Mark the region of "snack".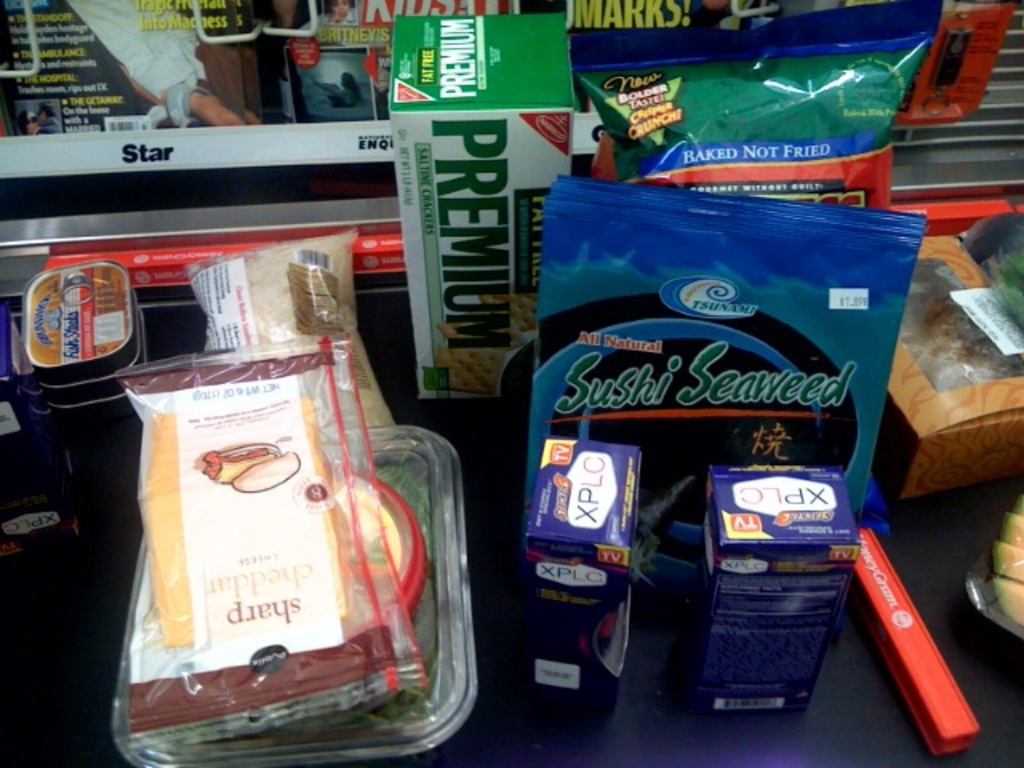
Region: (432, 341, 506, 398).
